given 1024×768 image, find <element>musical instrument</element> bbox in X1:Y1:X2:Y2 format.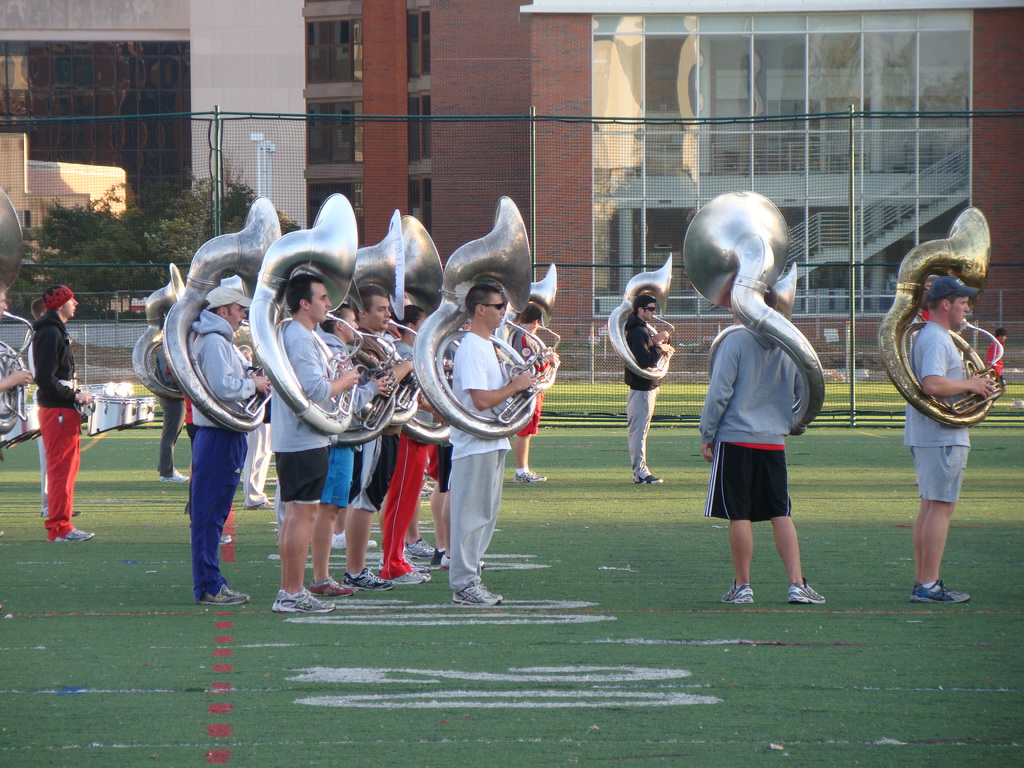
0:188:47:452.
